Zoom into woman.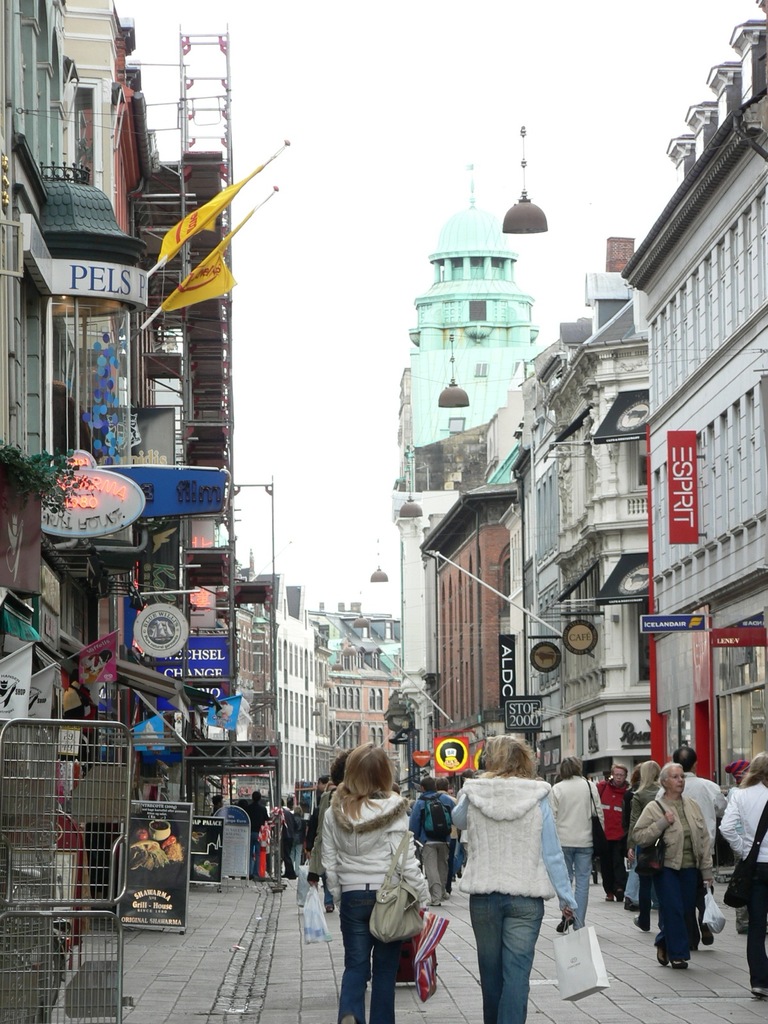
Zoom target: region(550, 753, 611, 925).
